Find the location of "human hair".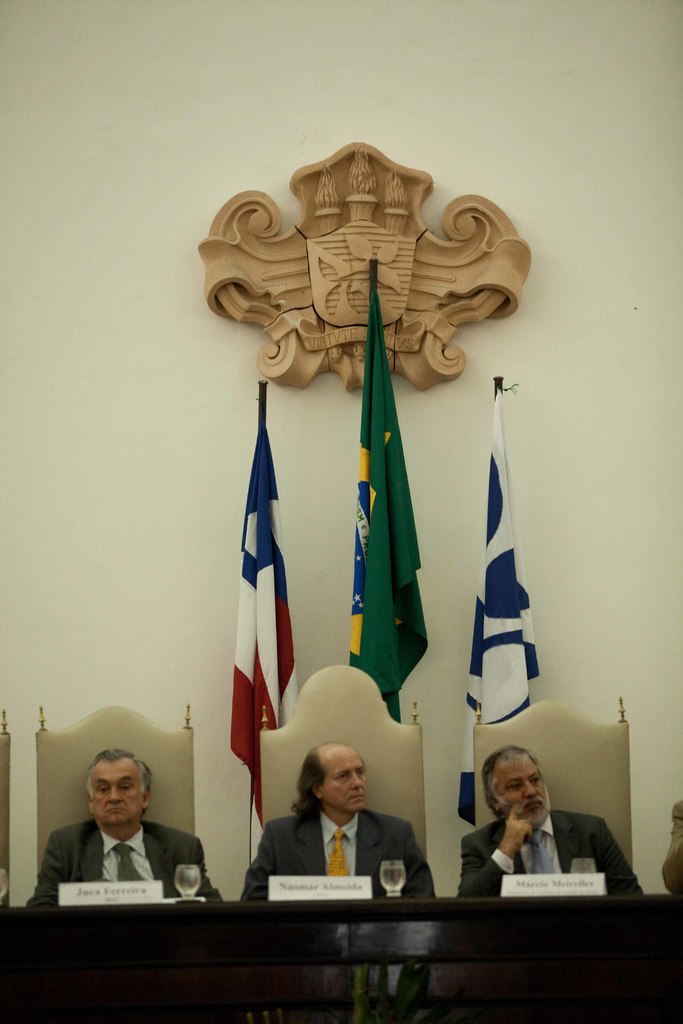
Location: detection(290, 743, 342, 823).
